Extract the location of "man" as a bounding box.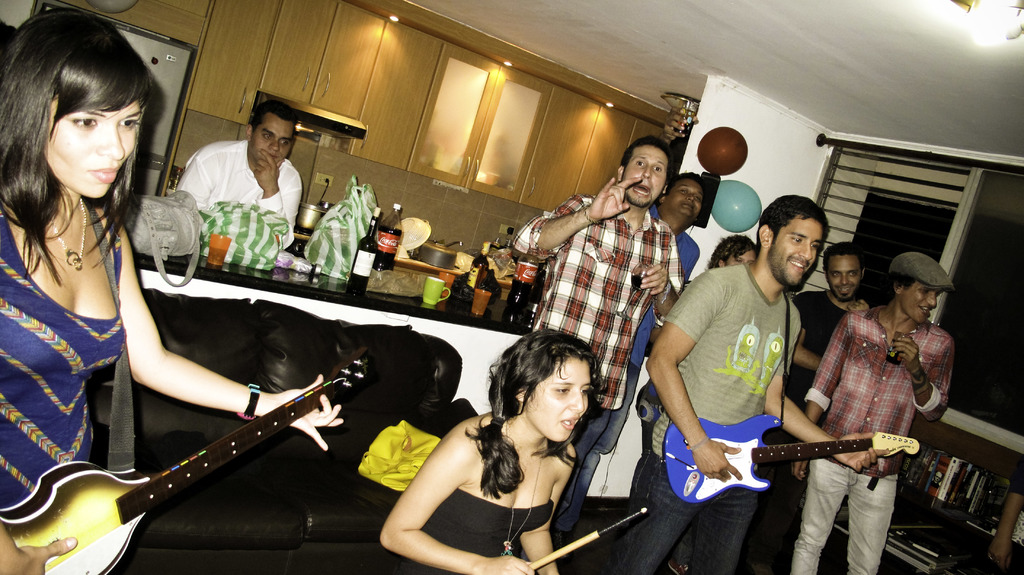
Rect(509, 126, 680, 517).
